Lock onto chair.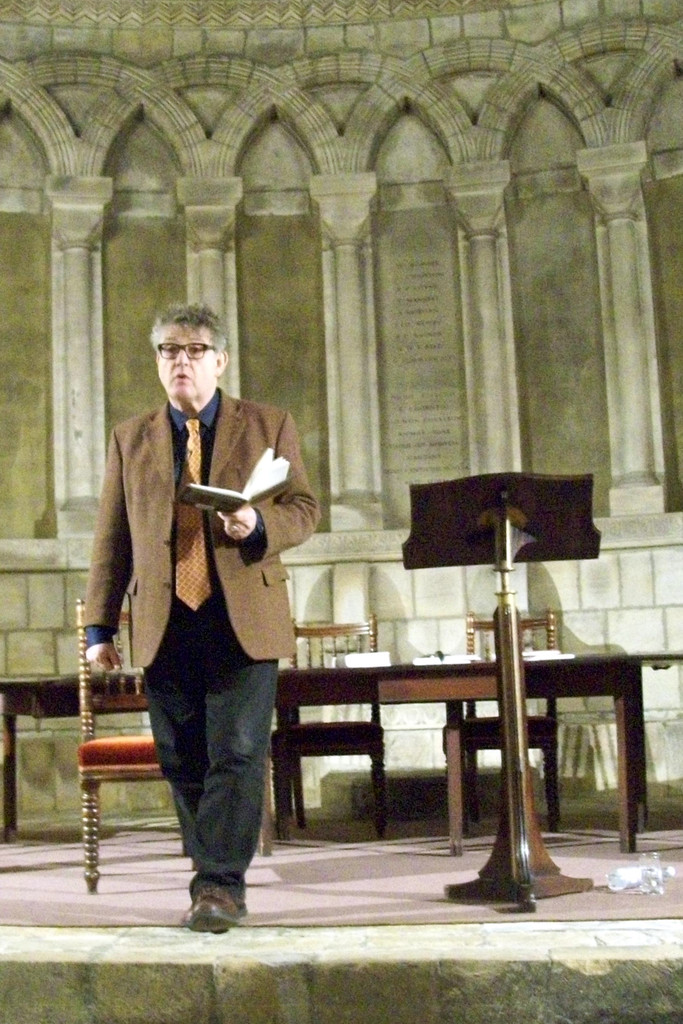
Locked: x1=443, y1=598, x2=561, y2=834.
